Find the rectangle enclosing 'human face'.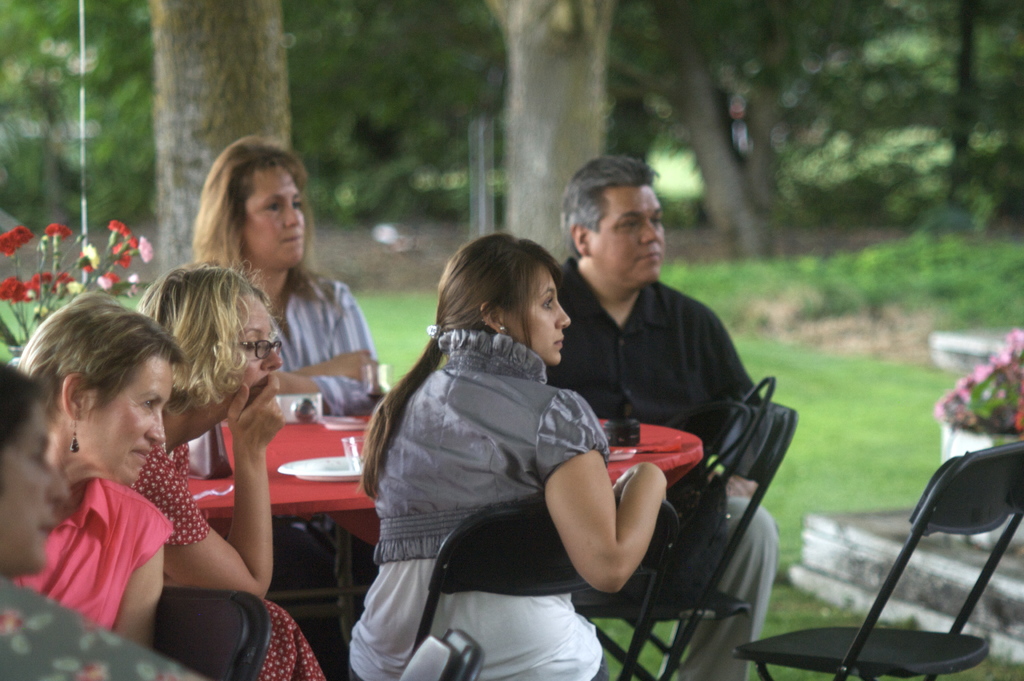
<region>86, 364, 177, 486</region>.
